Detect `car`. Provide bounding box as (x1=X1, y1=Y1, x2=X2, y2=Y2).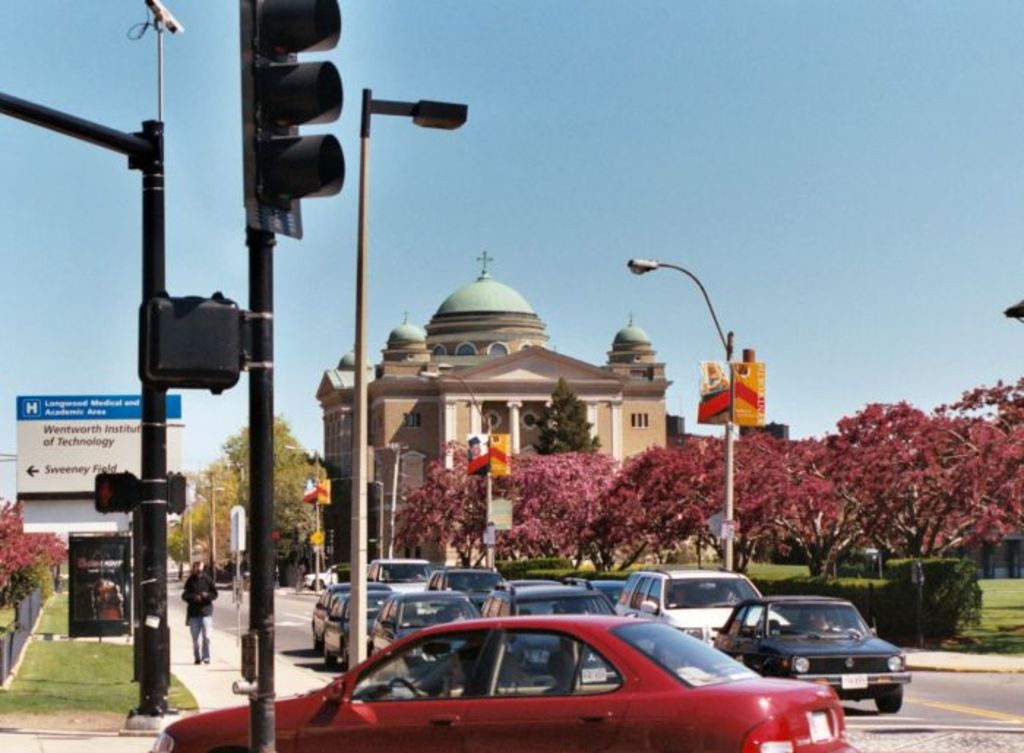
(x1=154, y1=610, x2=862, y2=752).
